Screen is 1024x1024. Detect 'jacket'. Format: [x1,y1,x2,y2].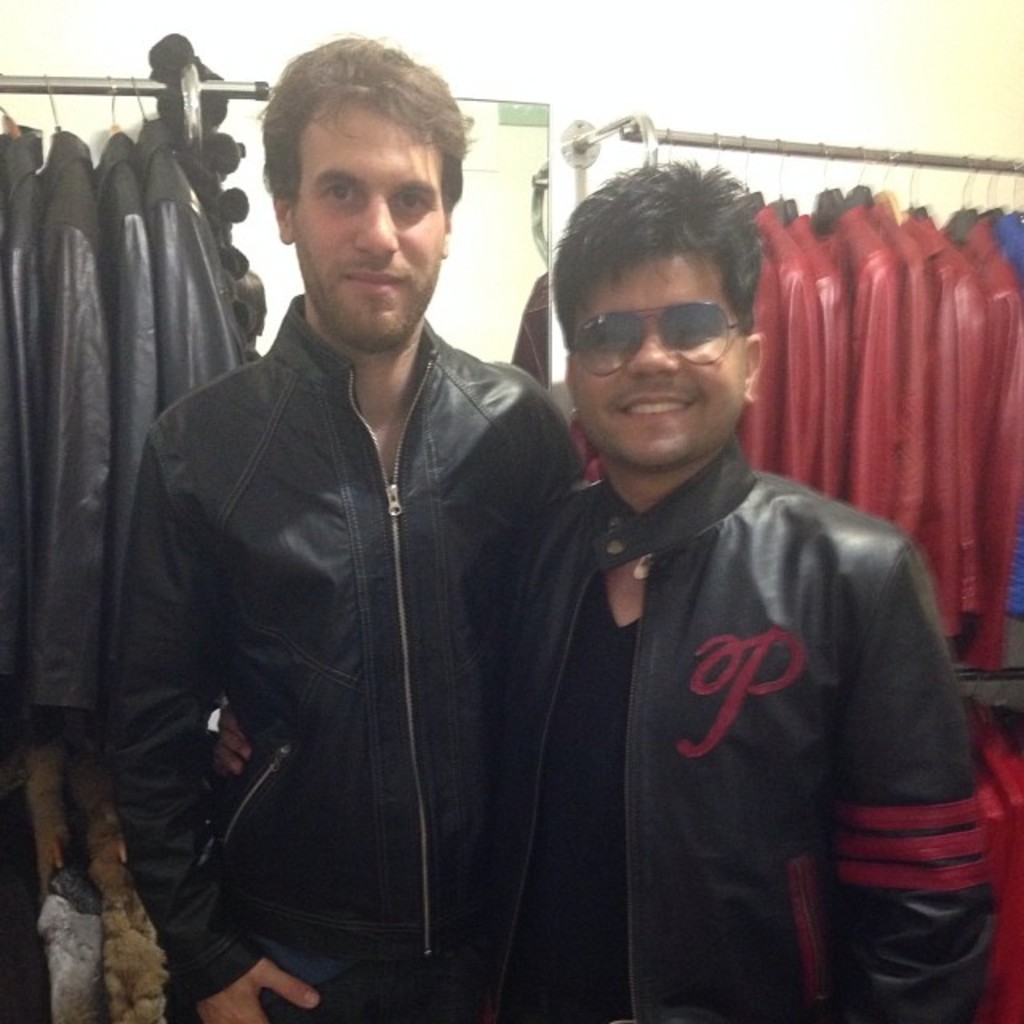
[107,291,584,1022].
